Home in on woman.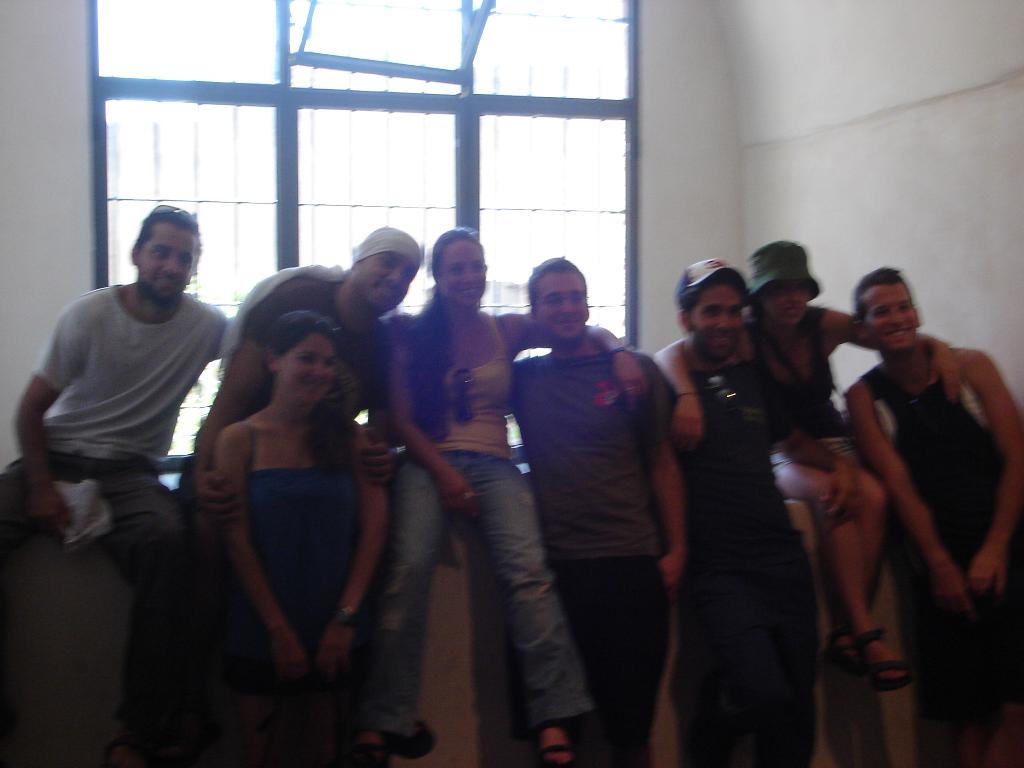
Homed in at [177,255,417,728].
